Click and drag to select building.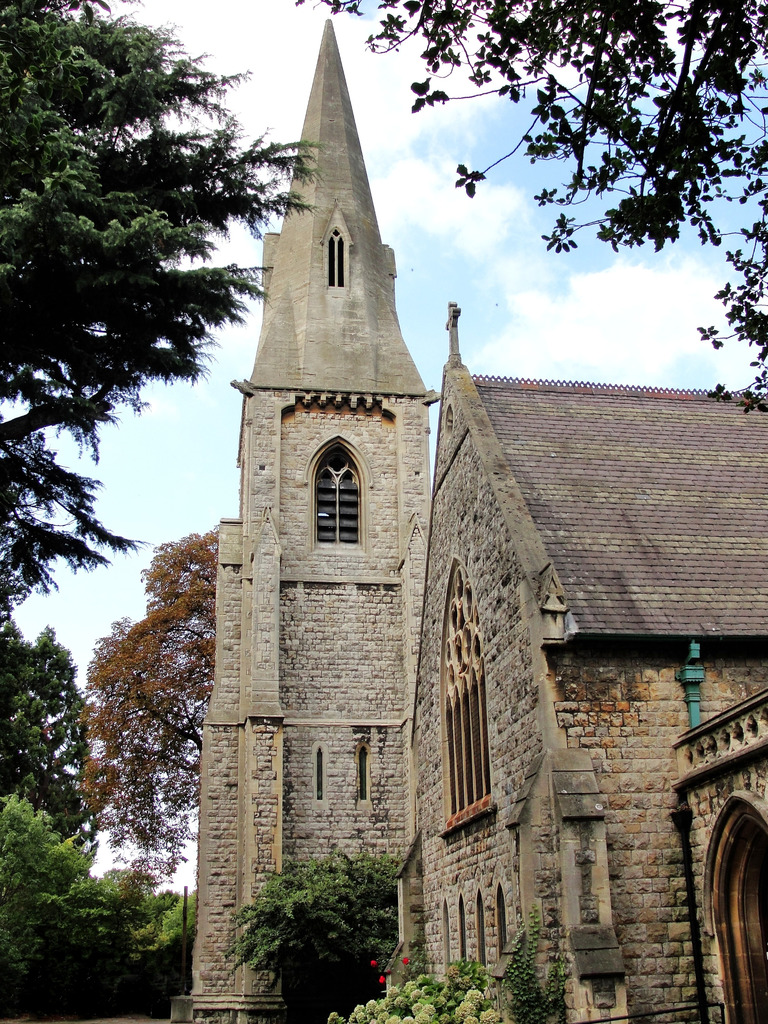
Selection: [left=191, top=19, right=767, bottom=1023].
